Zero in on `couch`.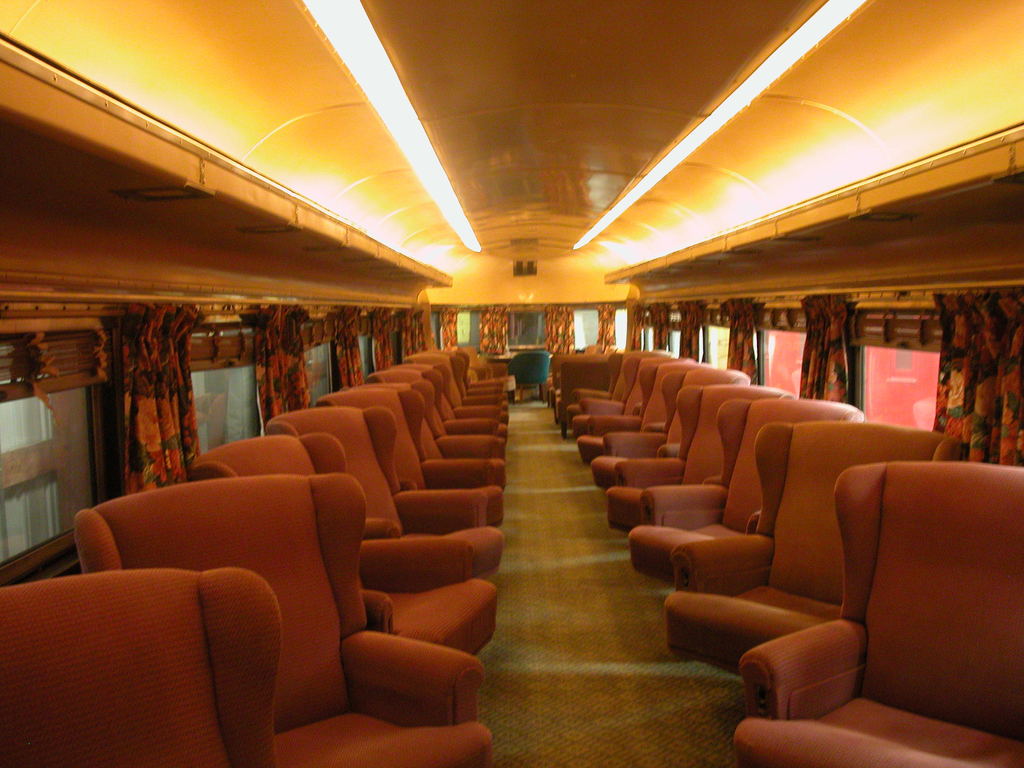
Zeroed in: (x1=630, y1=397, x2=863, y2=582).
